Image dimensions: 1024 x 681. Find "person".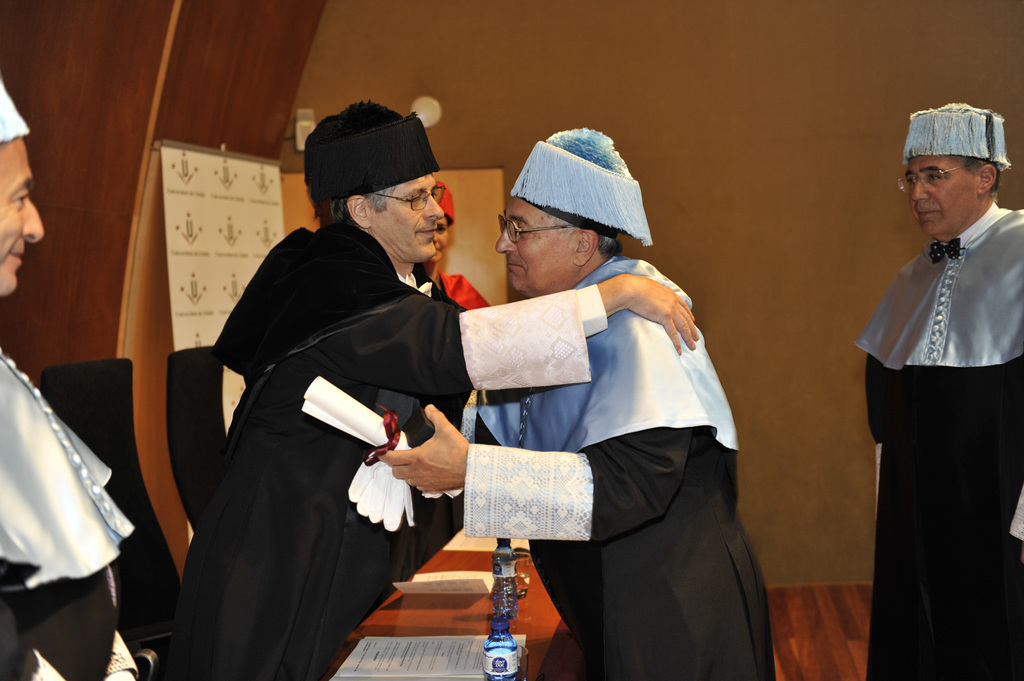
[left=859, top=99, right=1023, bottom=680].
